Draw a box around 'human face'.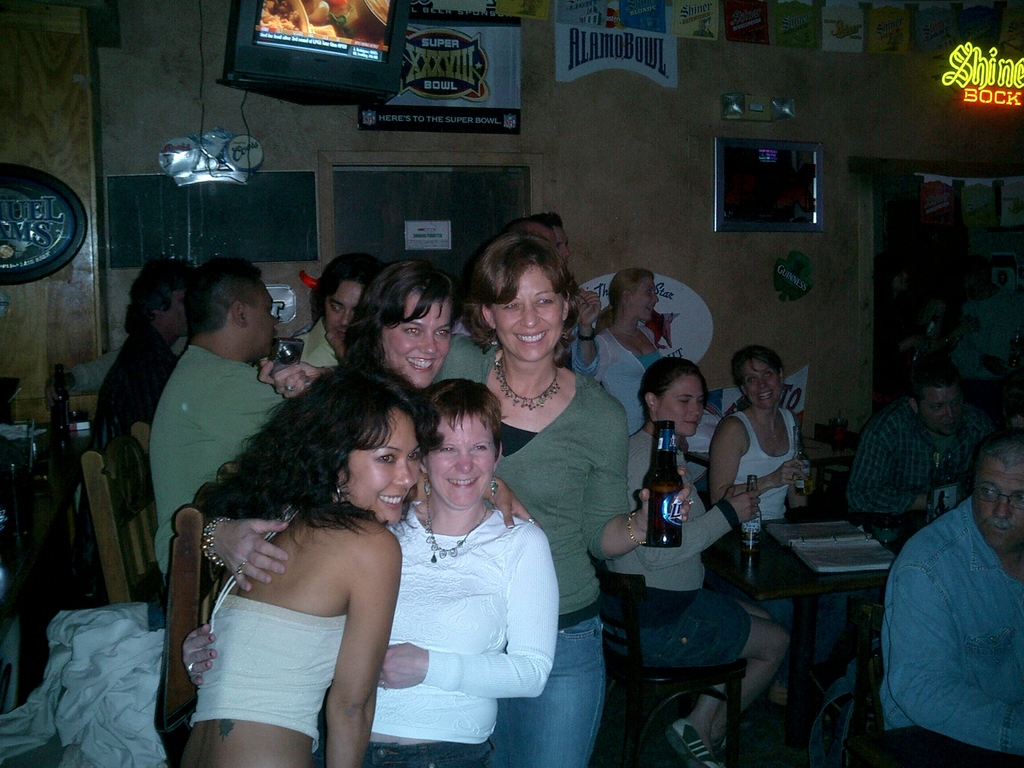
region(629, 273, 660, 322).
